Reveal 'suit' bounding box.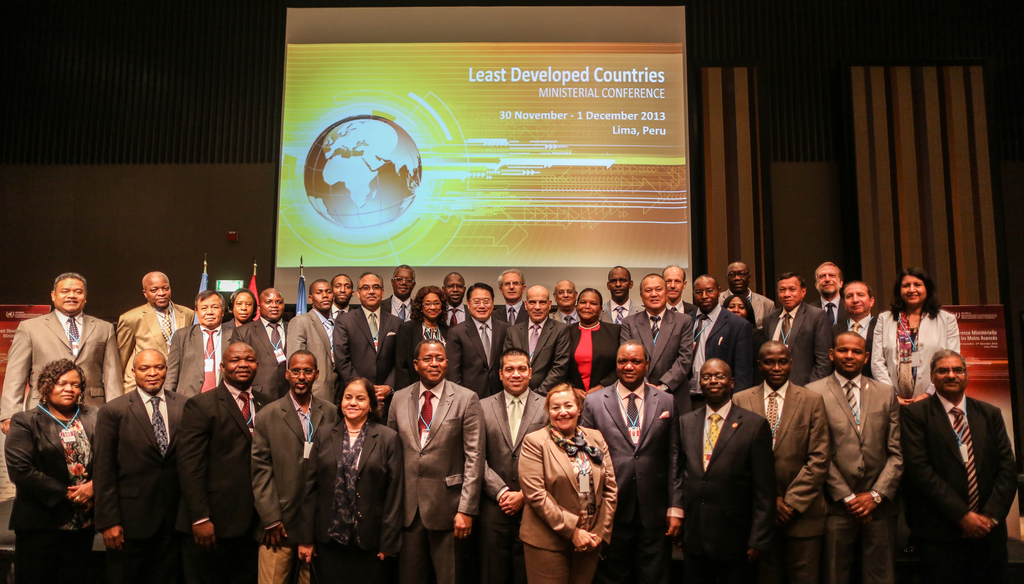
Revealed: <bbox>497, 304, 527, 323</bbox>.
